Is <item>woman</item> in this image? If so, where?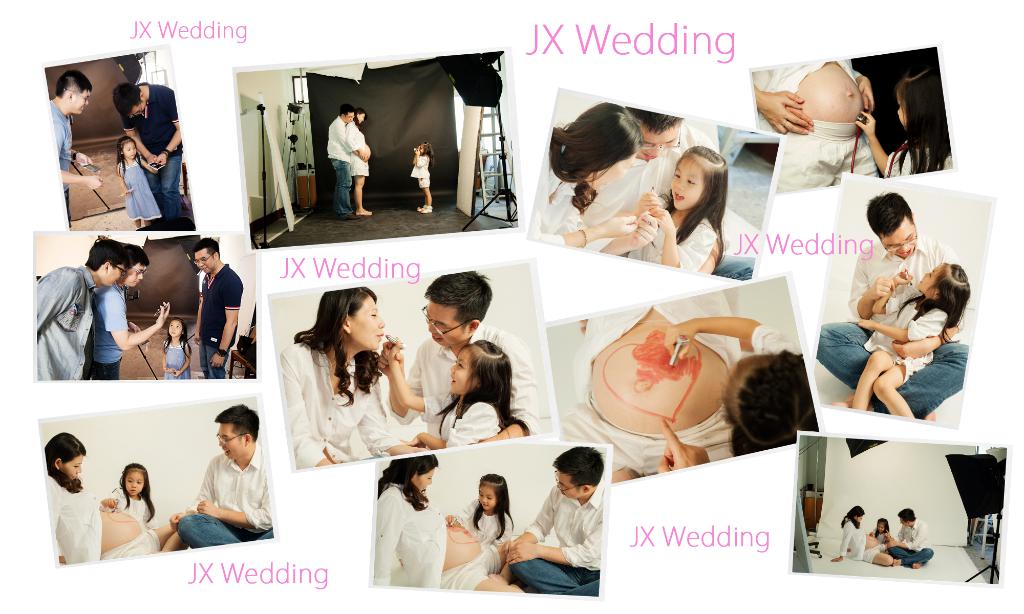
Yes, at 345:103:372:215.
